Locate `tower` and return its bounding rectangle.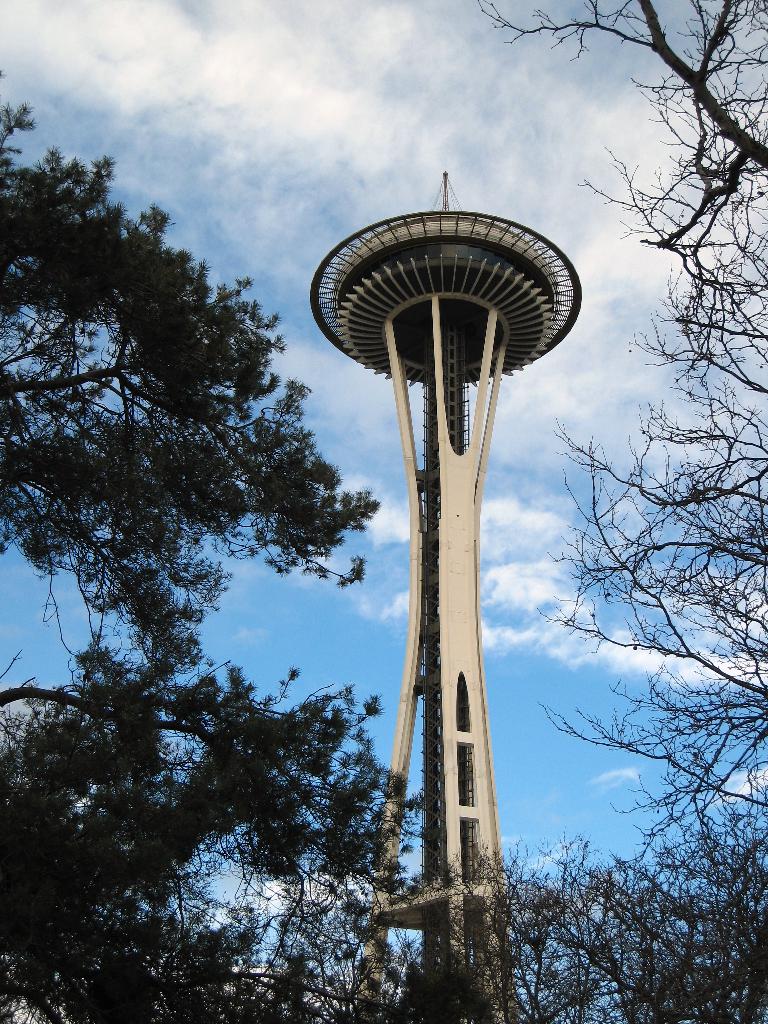
bbox=[303, 168, 585, 1023].
